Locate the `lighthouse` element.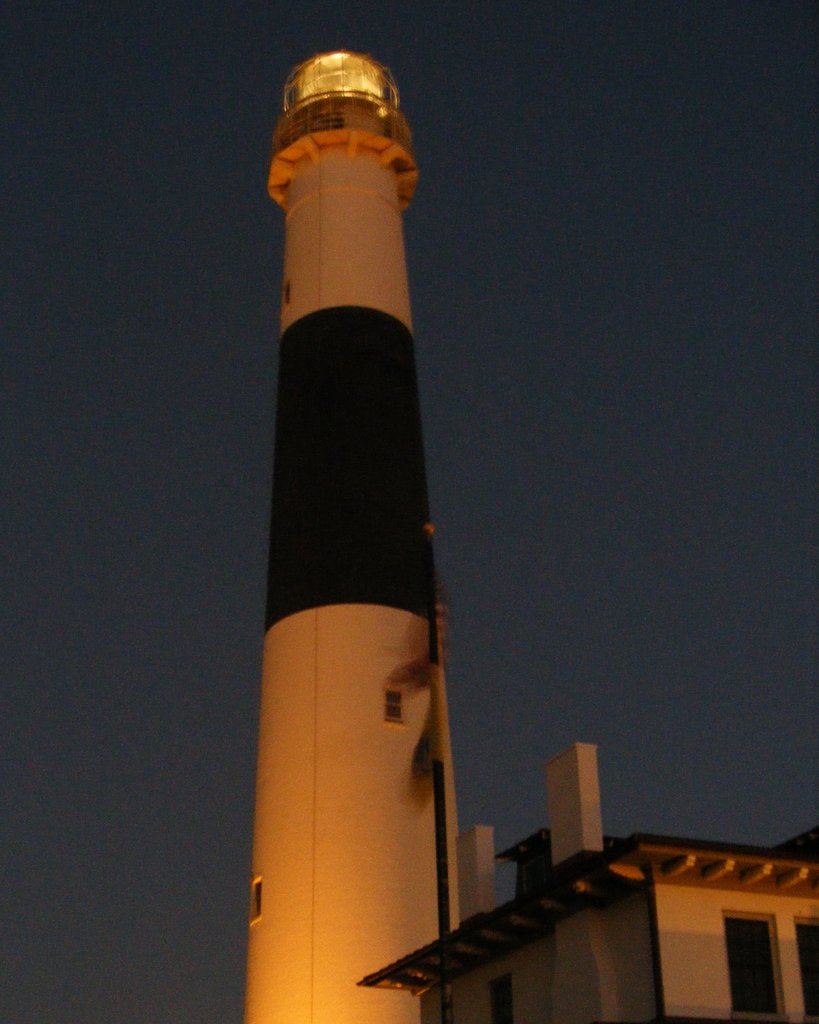
Element bbox: [x1=215, y1=13, x2=493, y2=1016].
